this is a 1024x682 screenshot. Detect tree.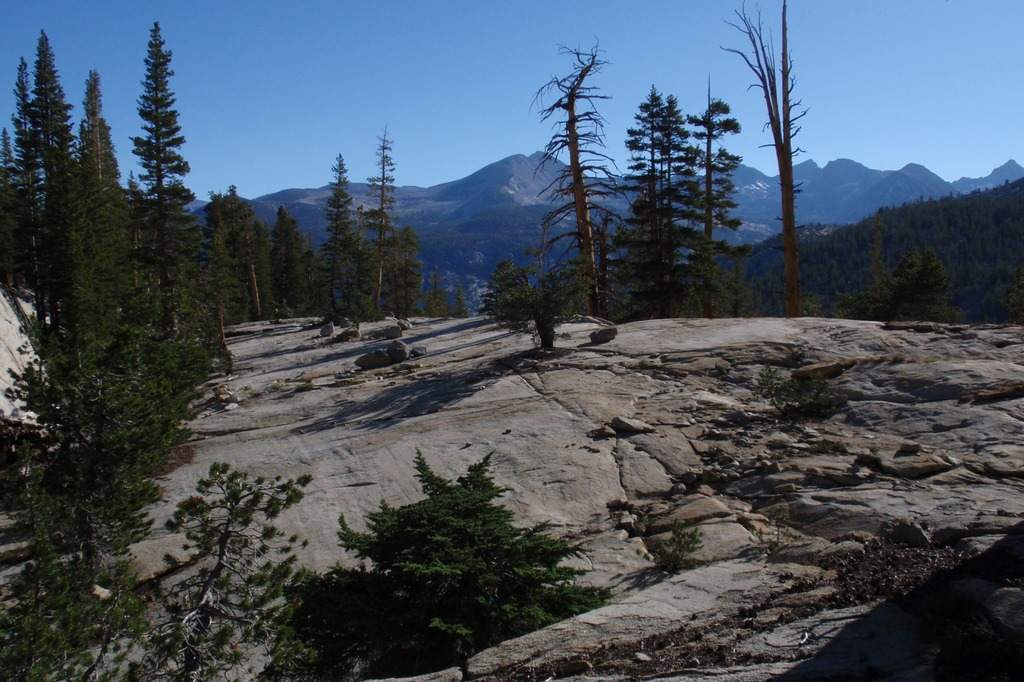
box(835, 251, 902, 338).
